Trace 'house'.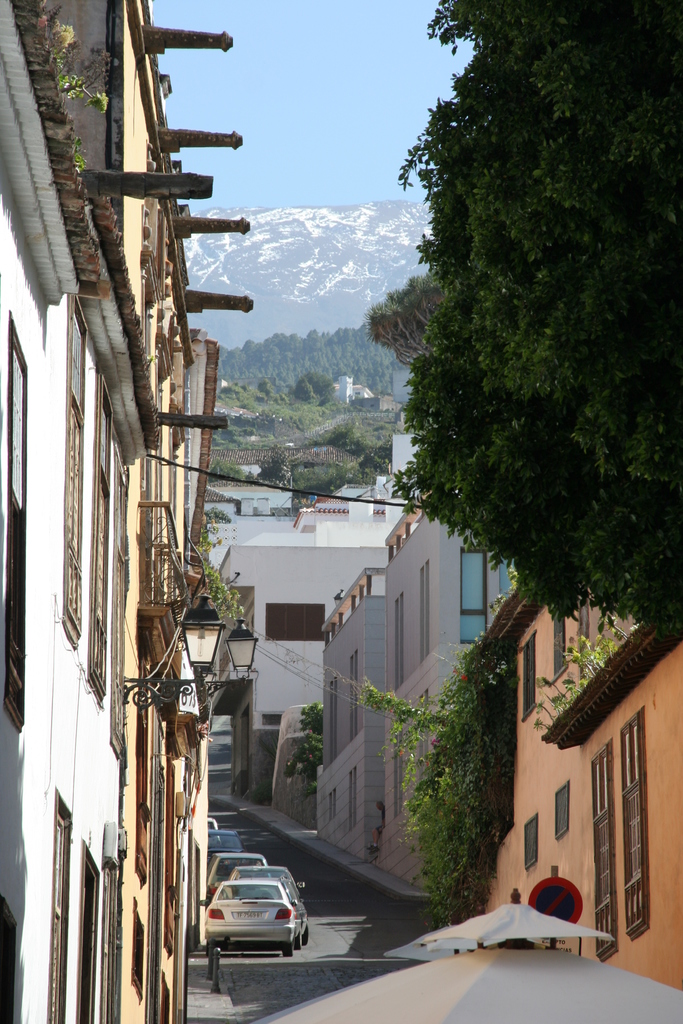
Traced to [x1=458, y1=586, x2=682, y2=993].
